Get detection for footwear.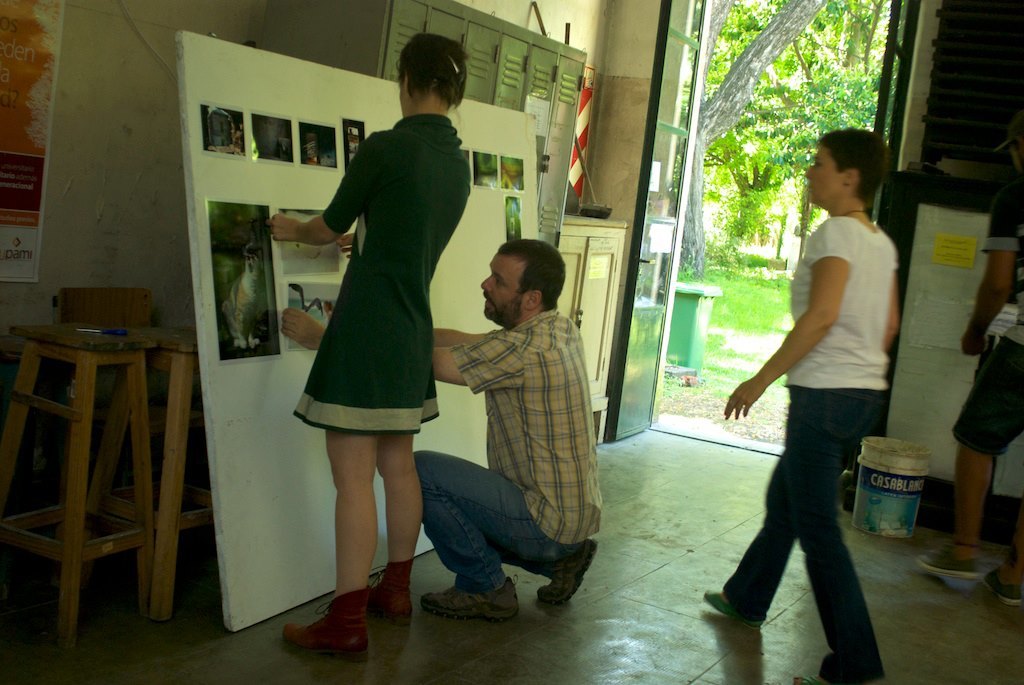
Detection: <box>698,586,774,639</box>.
